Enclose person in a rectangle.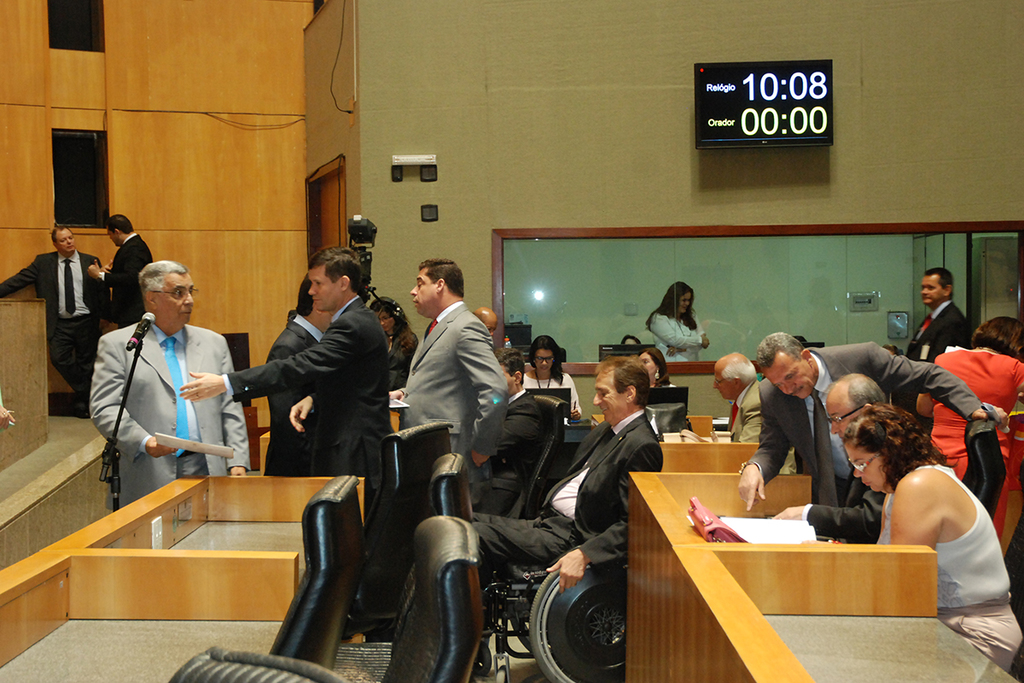
765/371/890/549.
